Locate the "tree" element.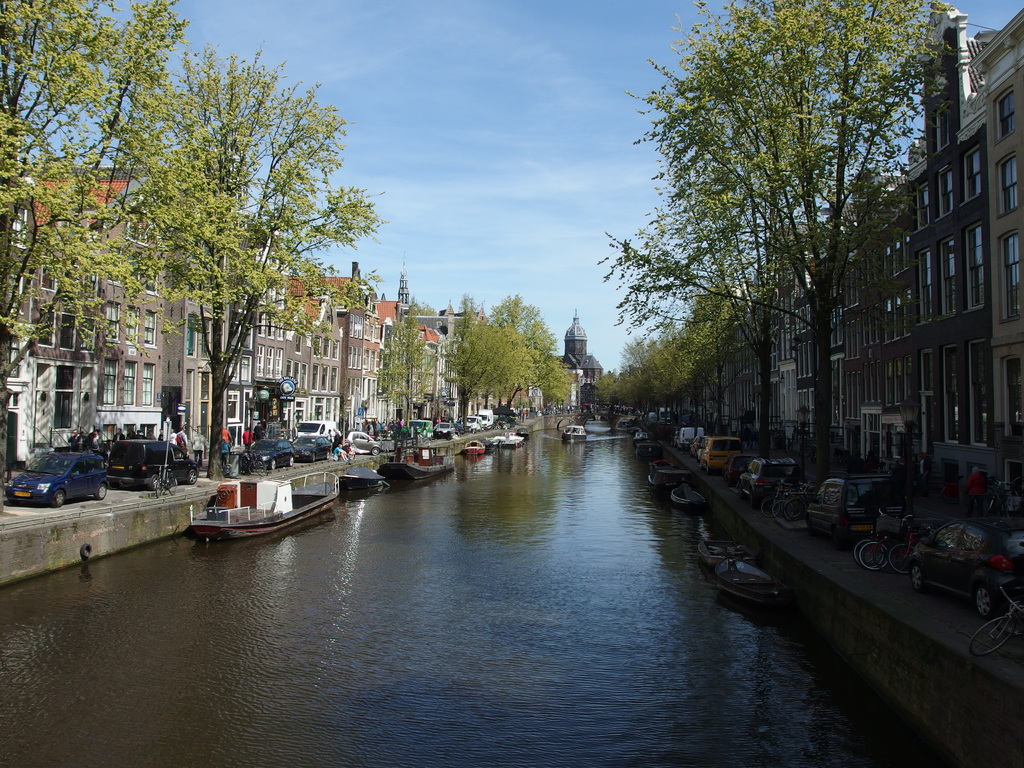
Element bbox: pyautogui.locateOnScreen(105, 40, 386, 488).
